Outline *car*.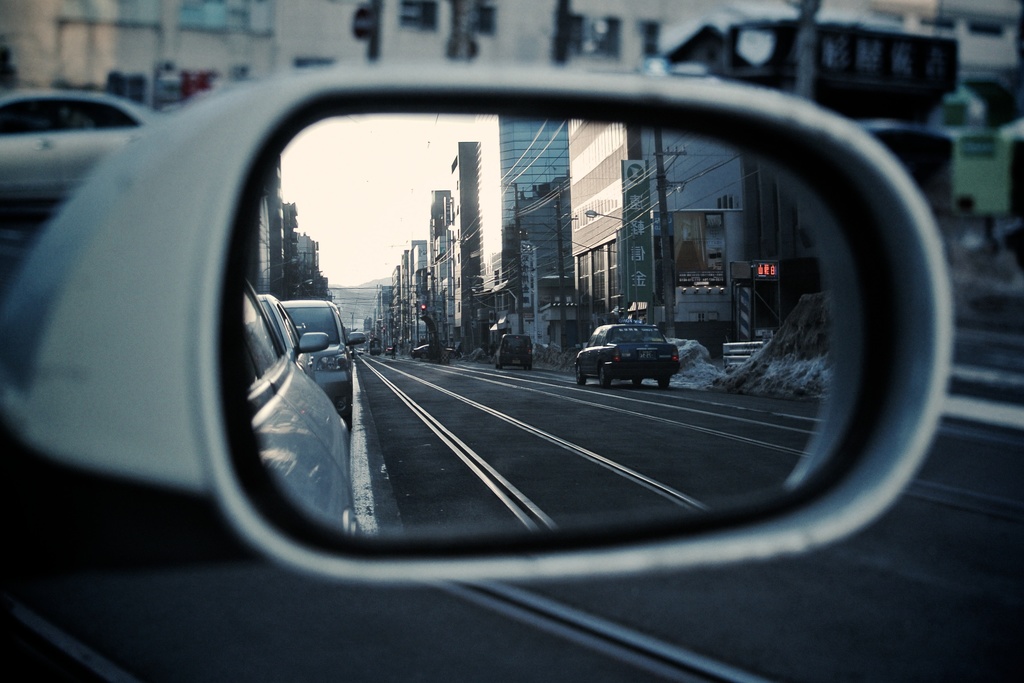
Outline: [242, 267, 353, 531].
